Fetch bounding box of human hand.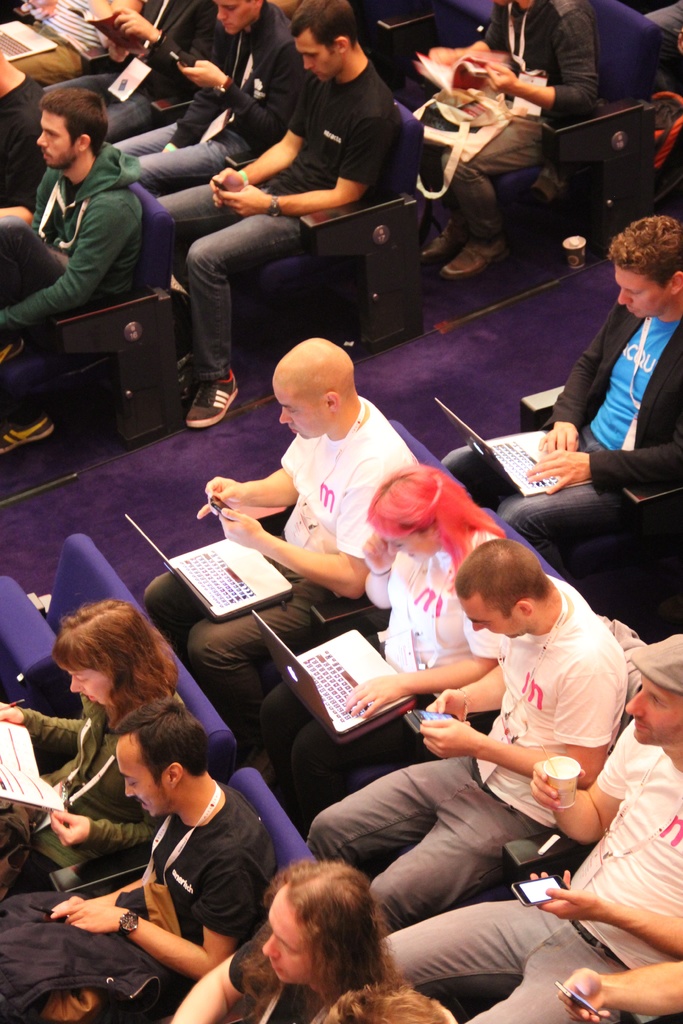
Bbox: [left=217, top=182, right=271, bottom=217].
